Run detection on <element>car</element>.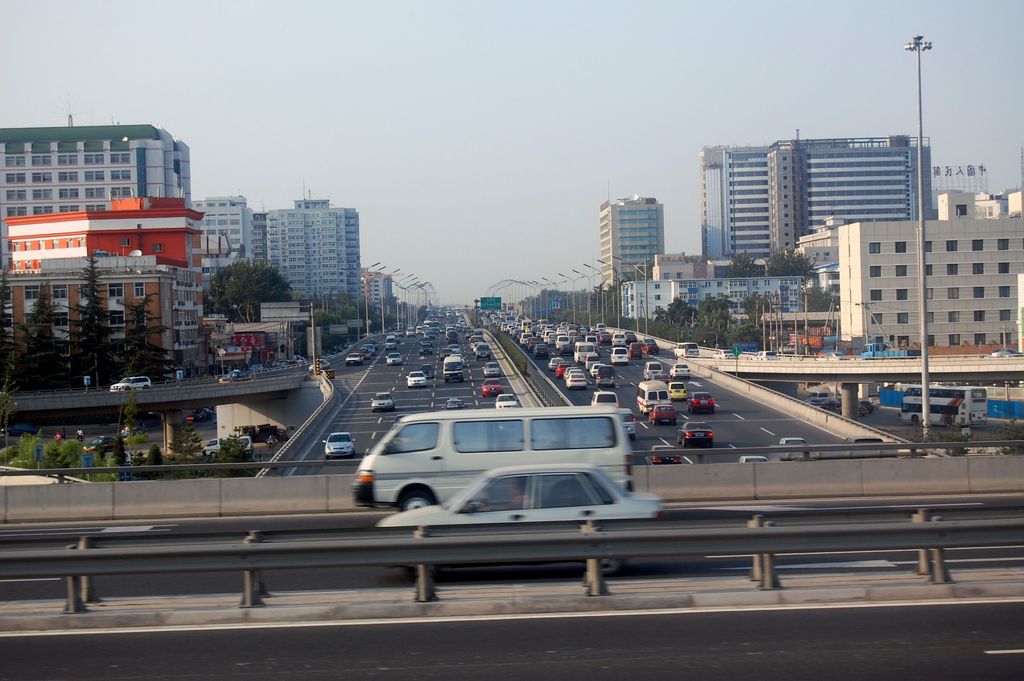
Result: [left=386, top=350, right=402, bottom=365].
